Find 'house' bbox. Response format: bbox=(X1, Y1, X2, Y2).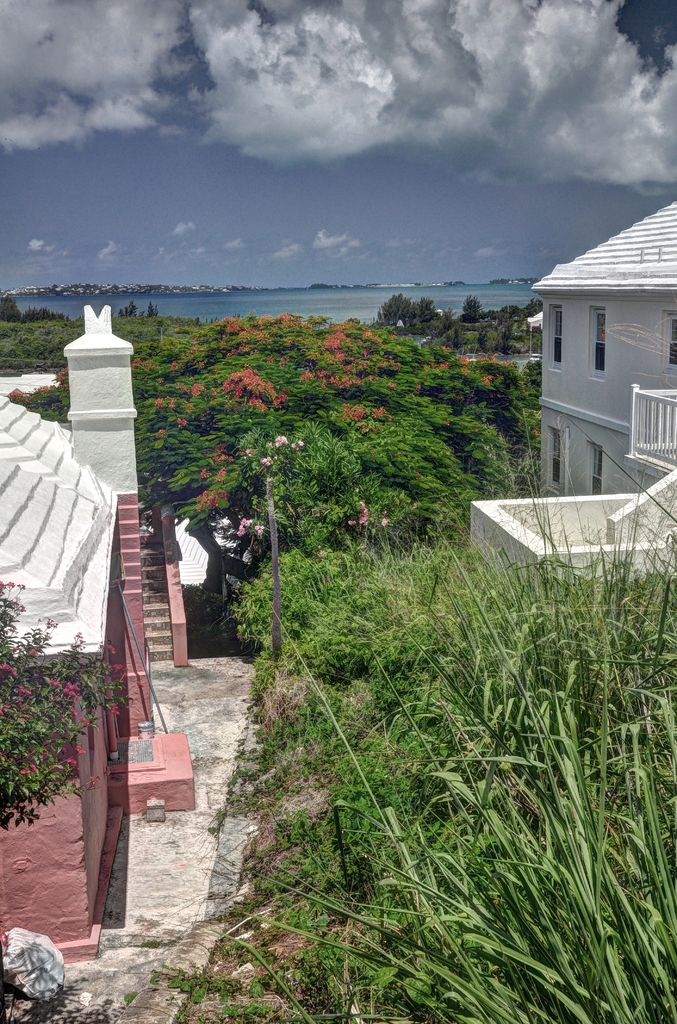
bbox=(0, 305, 199, 964).
